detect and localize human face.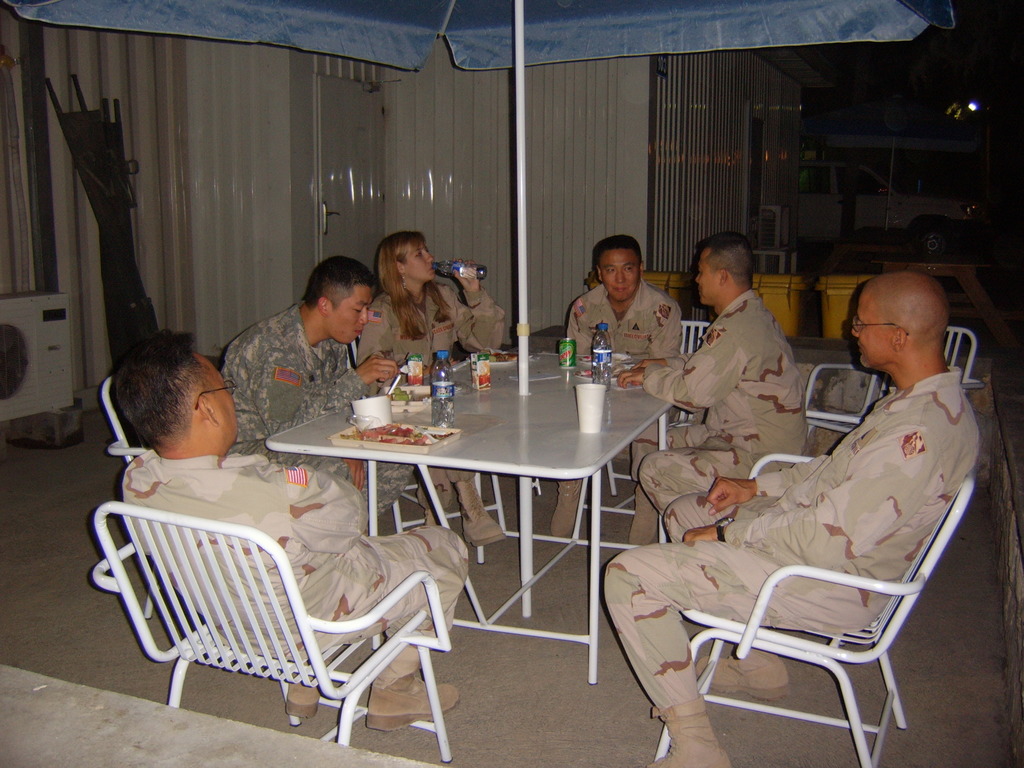
Localized at {"x1": 202, "y1": 357, "x2": 239, "y2": 439}.
